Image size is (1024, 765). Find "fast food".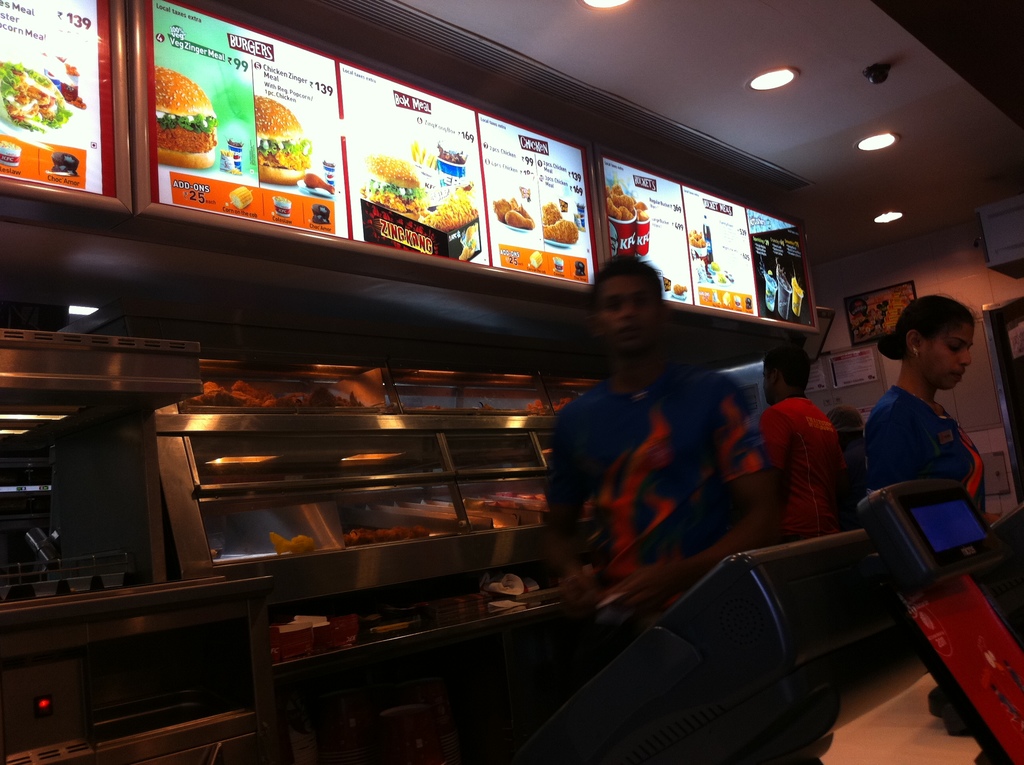
355:156:419:216.
